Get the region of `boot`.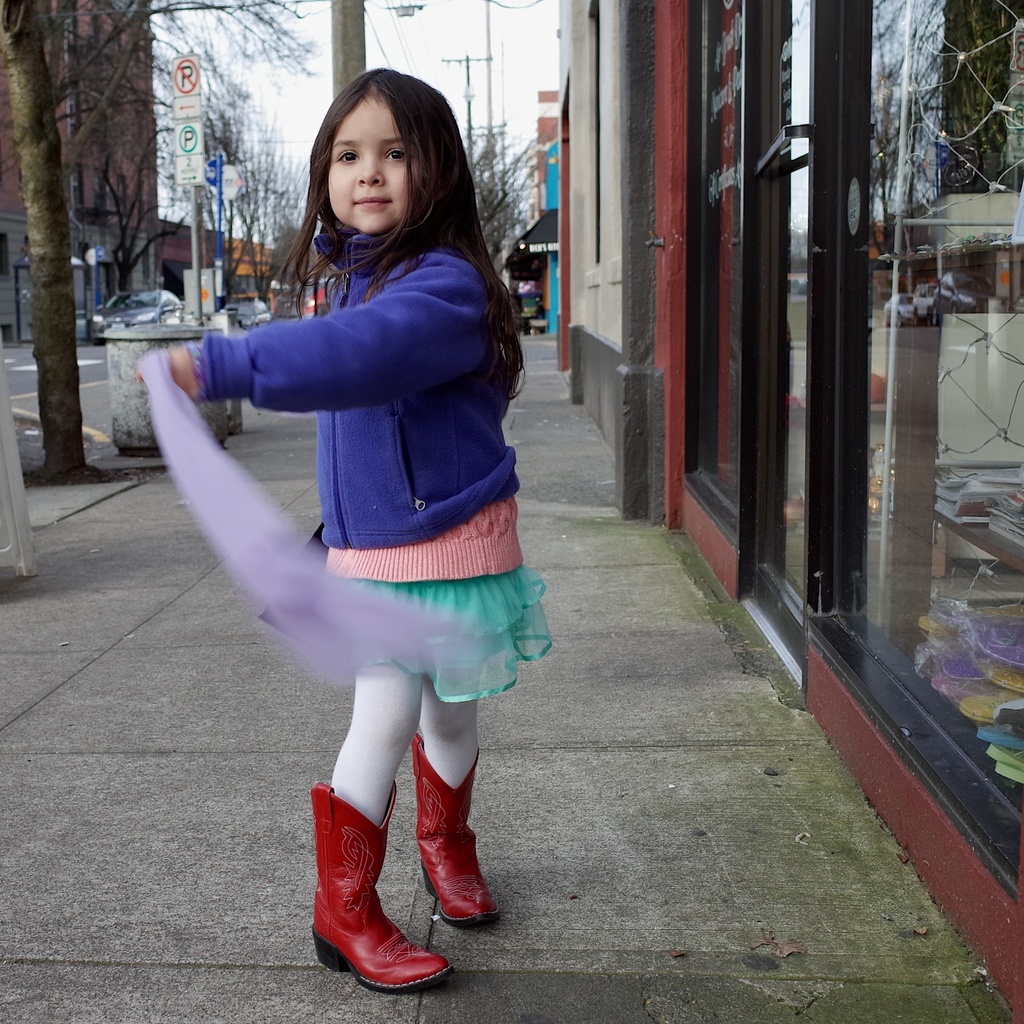
409/740/510/926.
